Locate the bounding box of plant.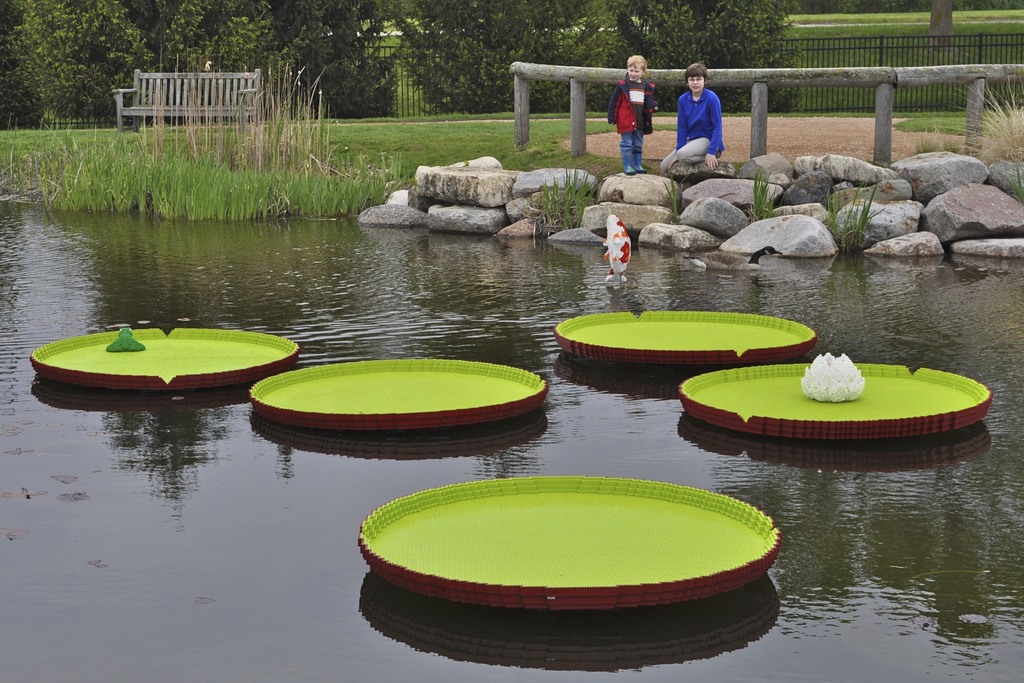
Bounding box: region(894, 99, 1023, 145).
